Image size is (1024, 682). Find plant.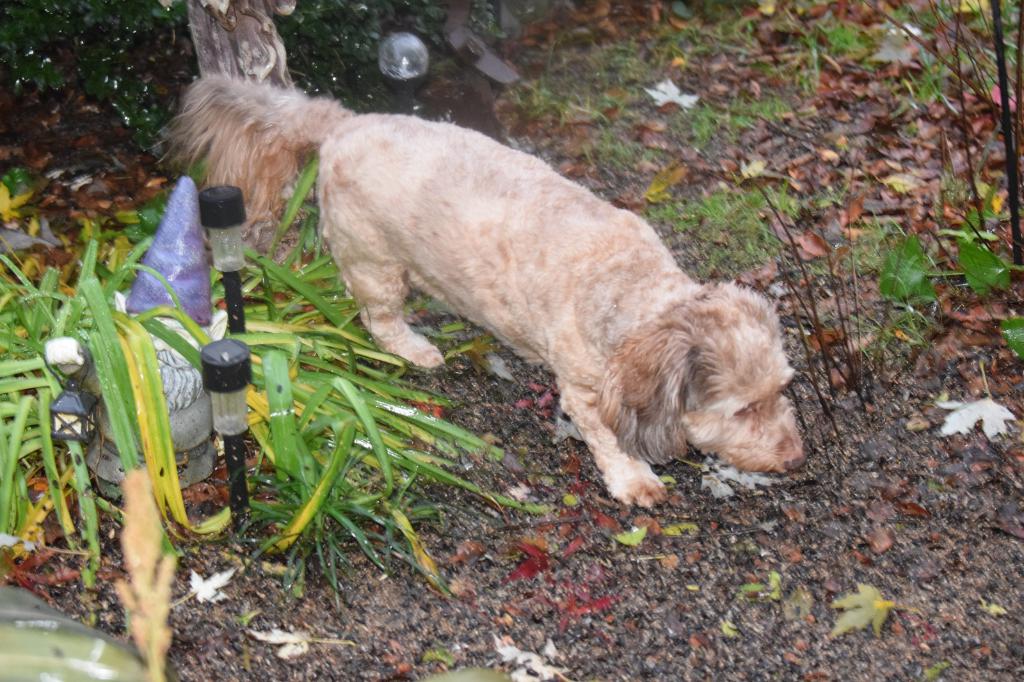
517,15,808,202.
